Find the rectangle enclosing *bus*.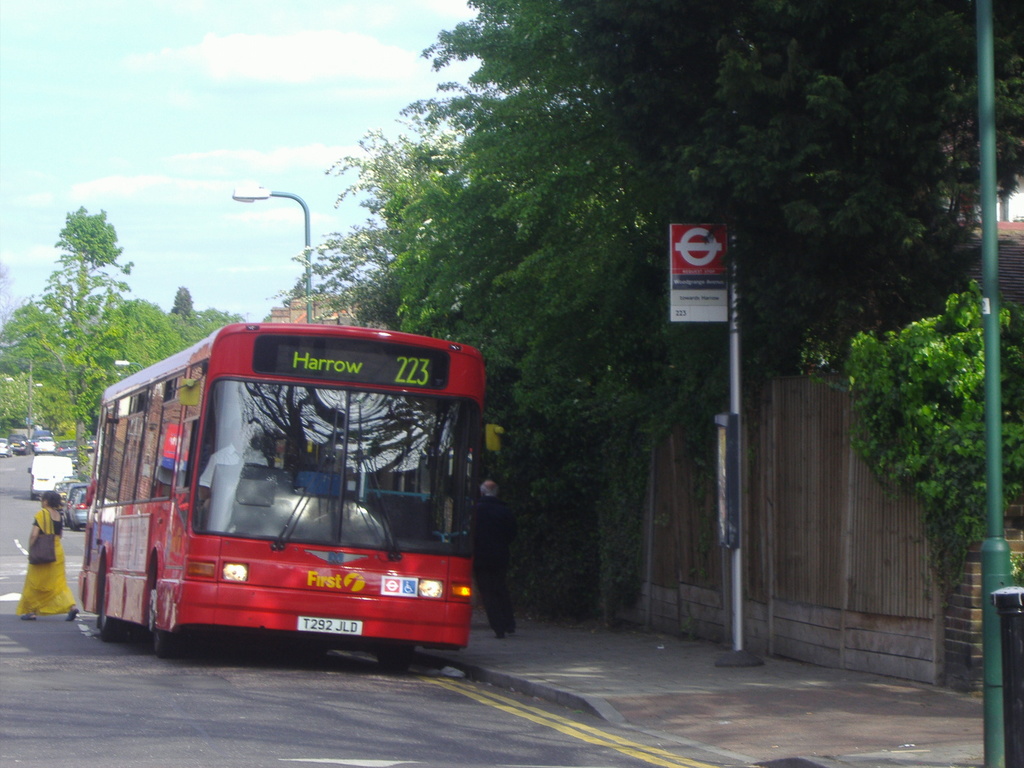
select_region(78, 315, 492, 675).
